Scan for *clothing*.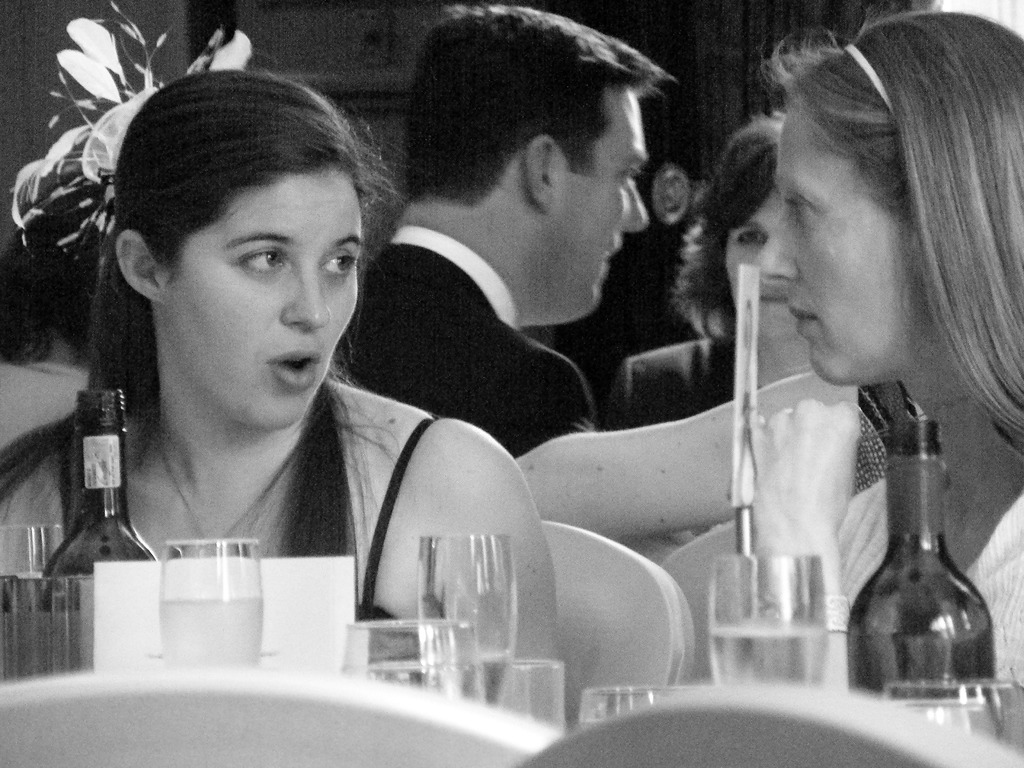
Scan result: <region>592, 338, 733, 431</region>.
